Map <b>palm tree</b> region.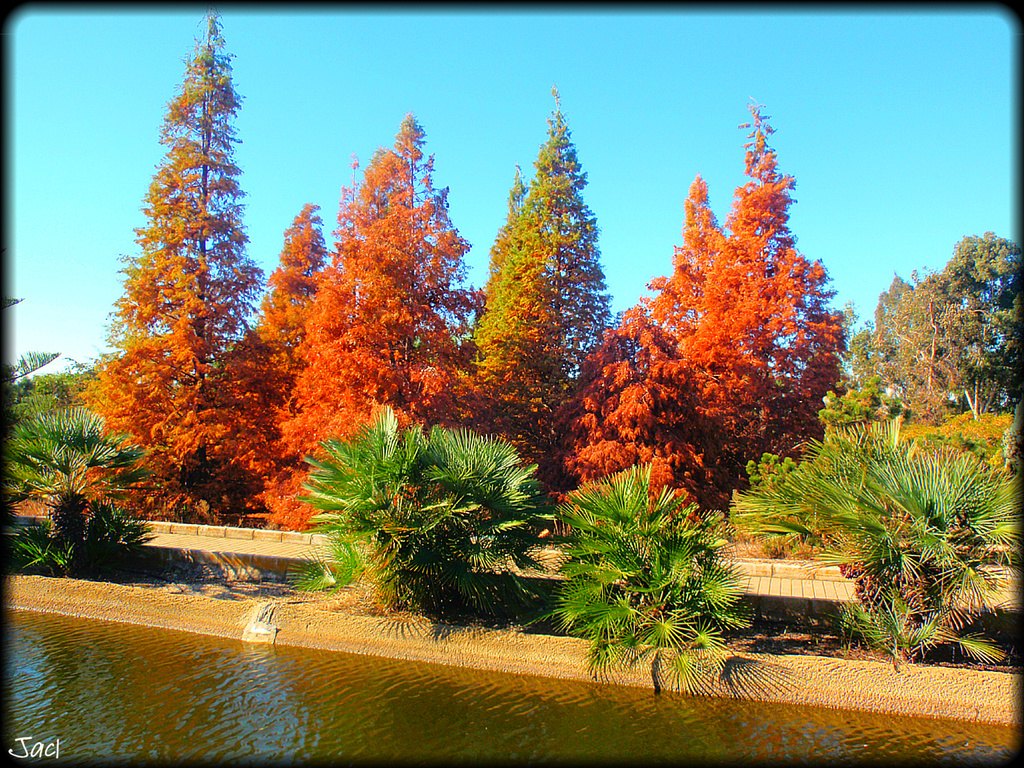
Mapped to <region>655, 139, 792, 464</region>.
